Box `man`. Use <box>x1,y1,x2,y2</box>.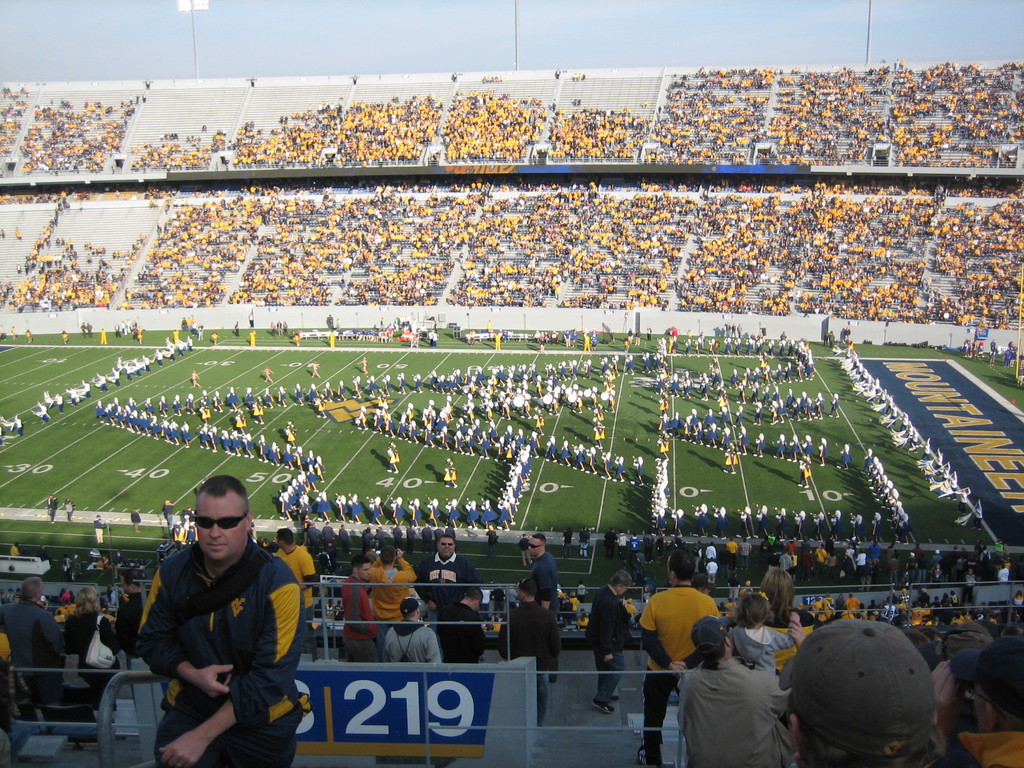
<box>262,365,275,388</box>.
